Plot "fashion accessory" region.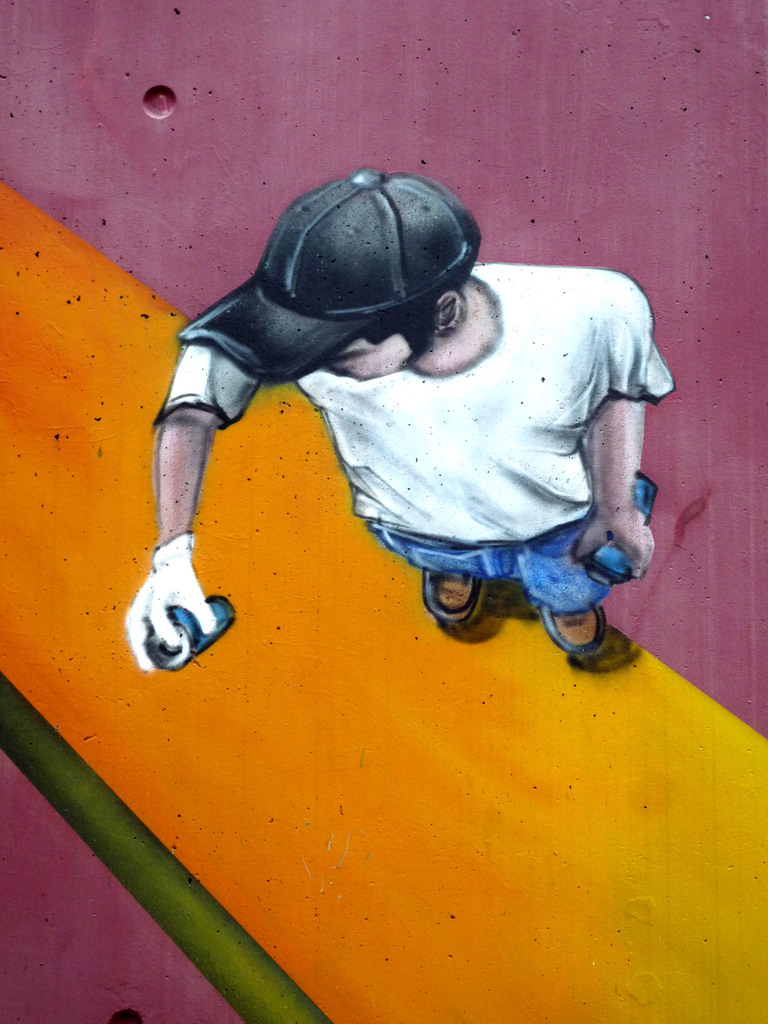
Plotted at <bbox>545, 610, 608, 657</bbox>.
